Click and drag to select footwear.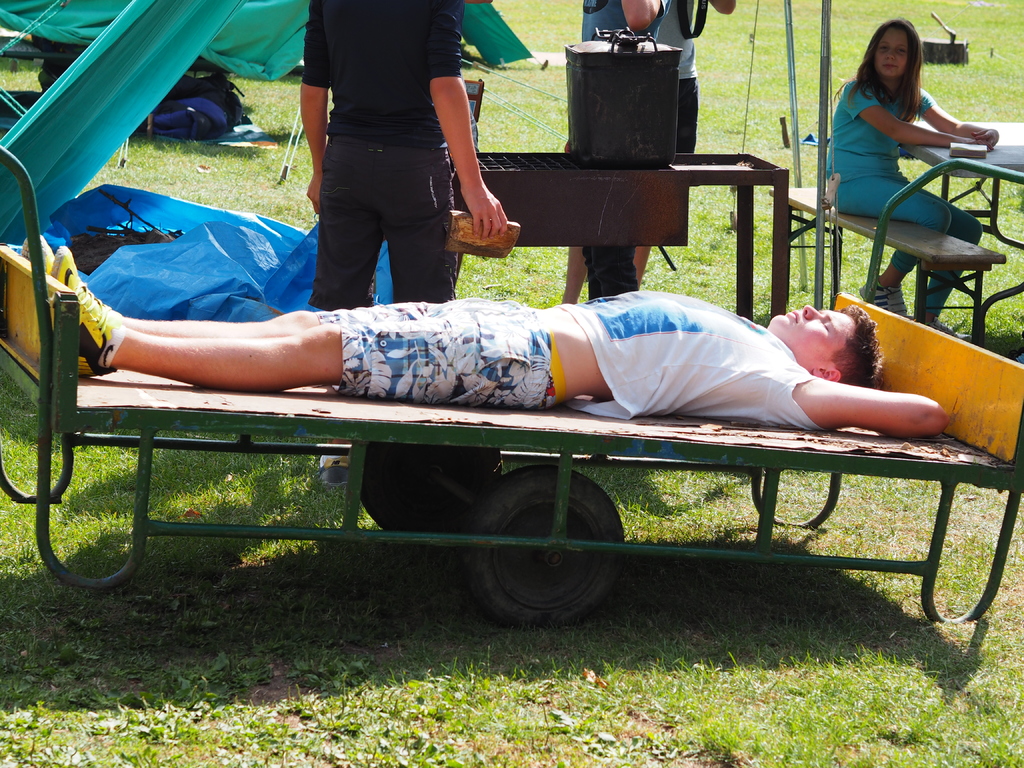
Selection: box(909, 303, 962, 346).
